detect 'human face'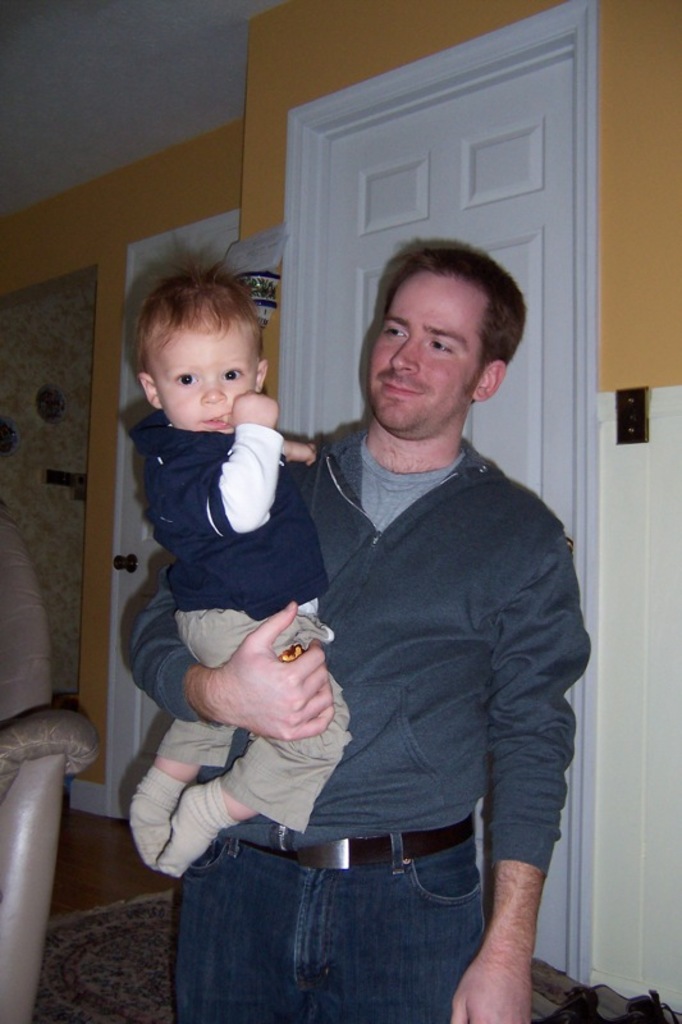
<region>138, 307, 265, 430</region>
